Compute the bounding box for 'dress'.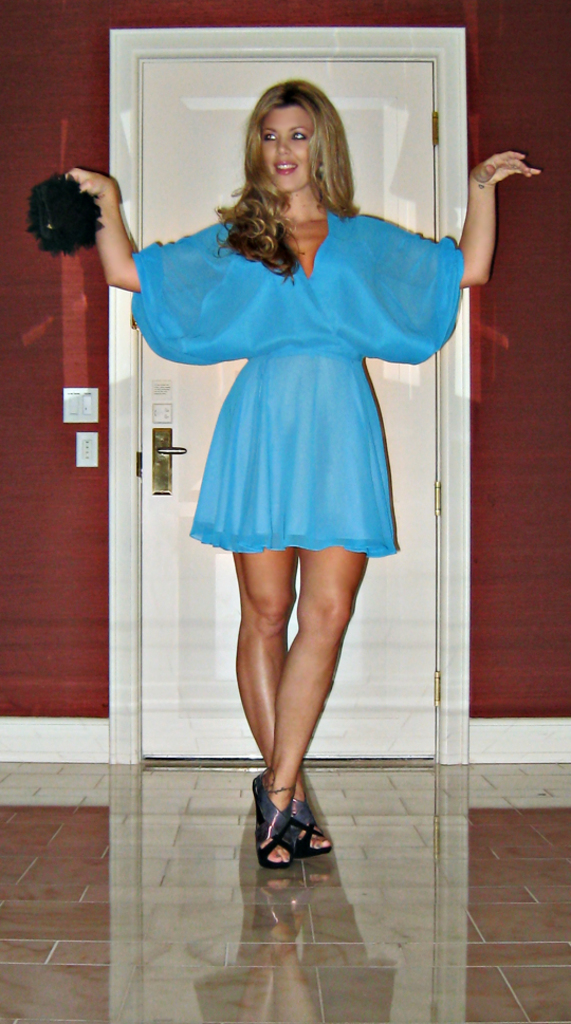
region(129, 211, 463, 555).
